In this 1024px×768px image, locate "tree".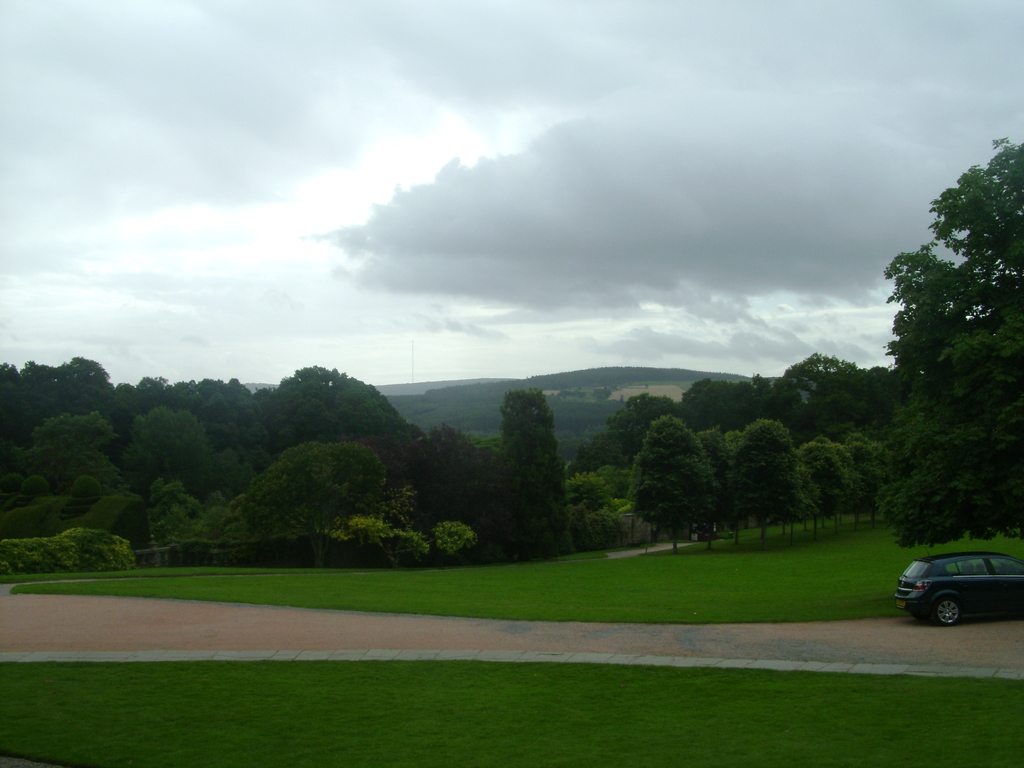
Bounding box: 783:343:871:451.
